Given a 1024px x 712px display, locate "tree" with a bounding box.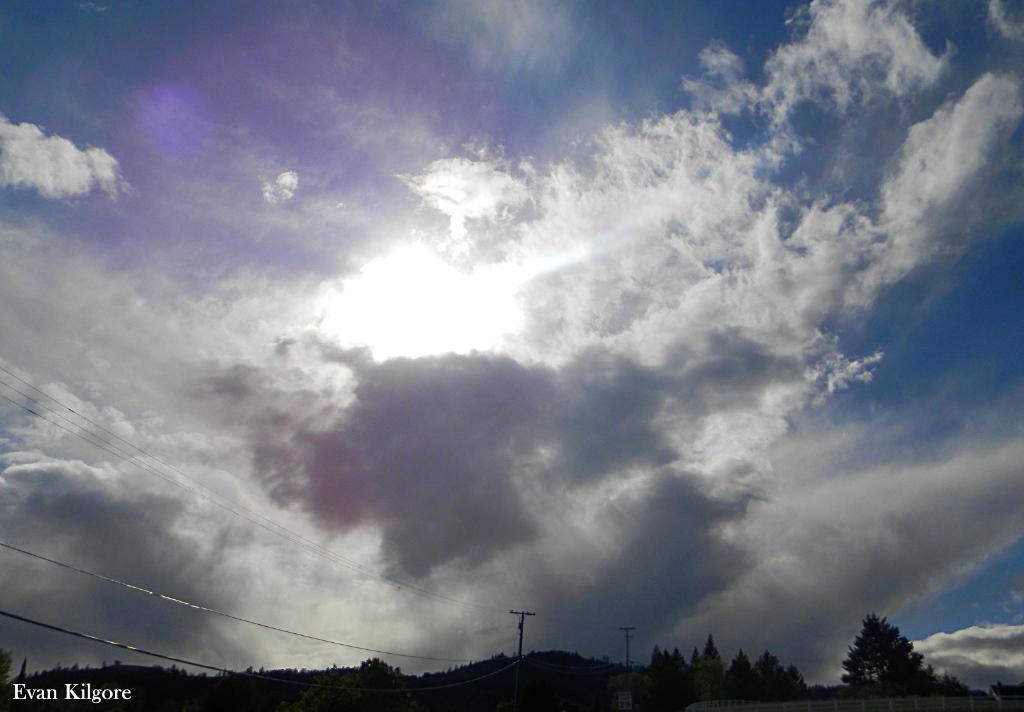
Located: Rect(598, 633, 843, 711).
